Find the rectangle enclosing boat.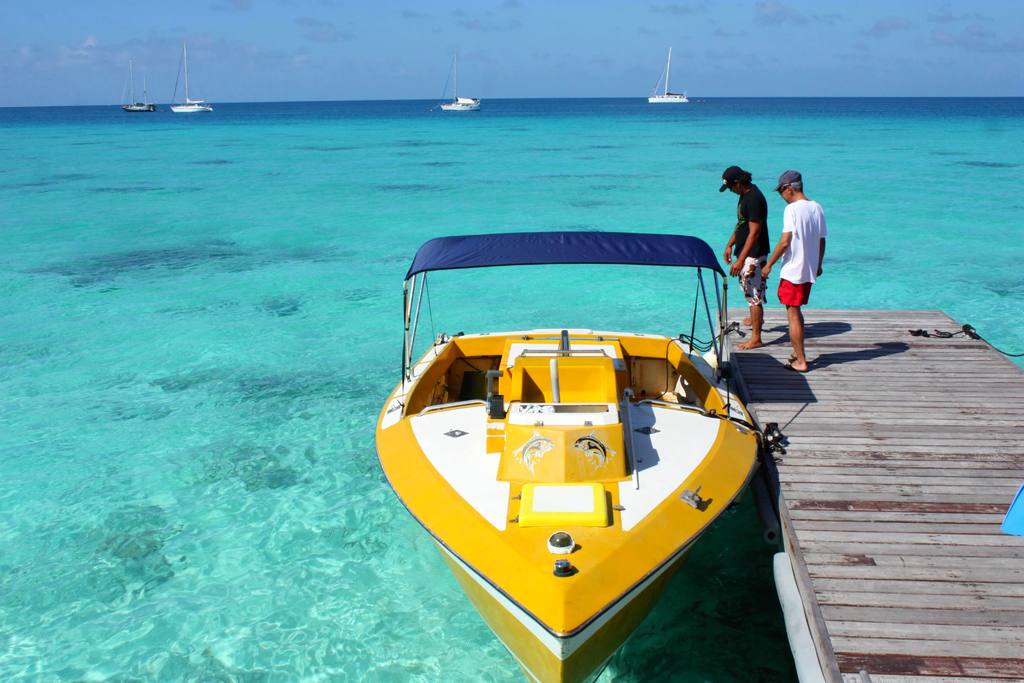
<region>122, 50, 152, 119</region>.
